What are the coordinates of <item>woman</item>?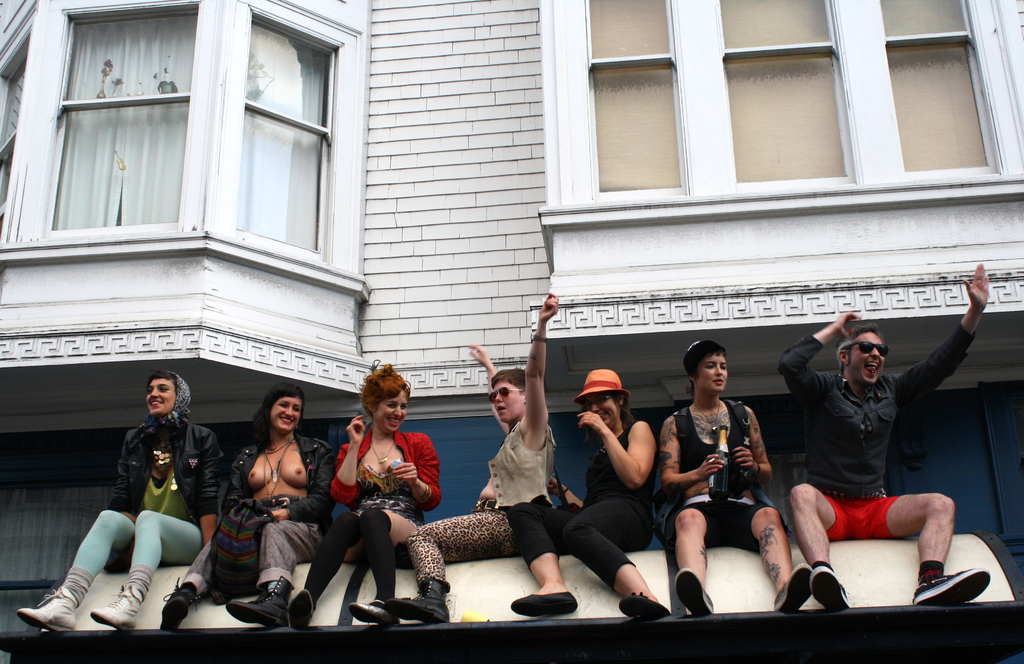
157,389,326,628.
